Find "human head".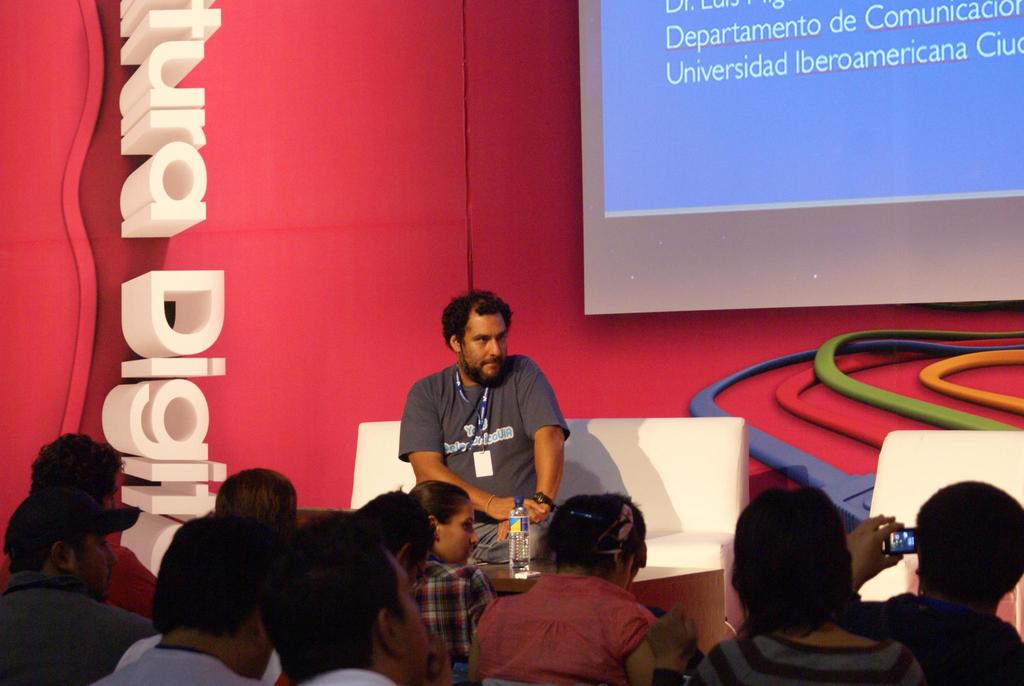
pyautogui.locateOnScreen(895, 488, 1023, 626).
